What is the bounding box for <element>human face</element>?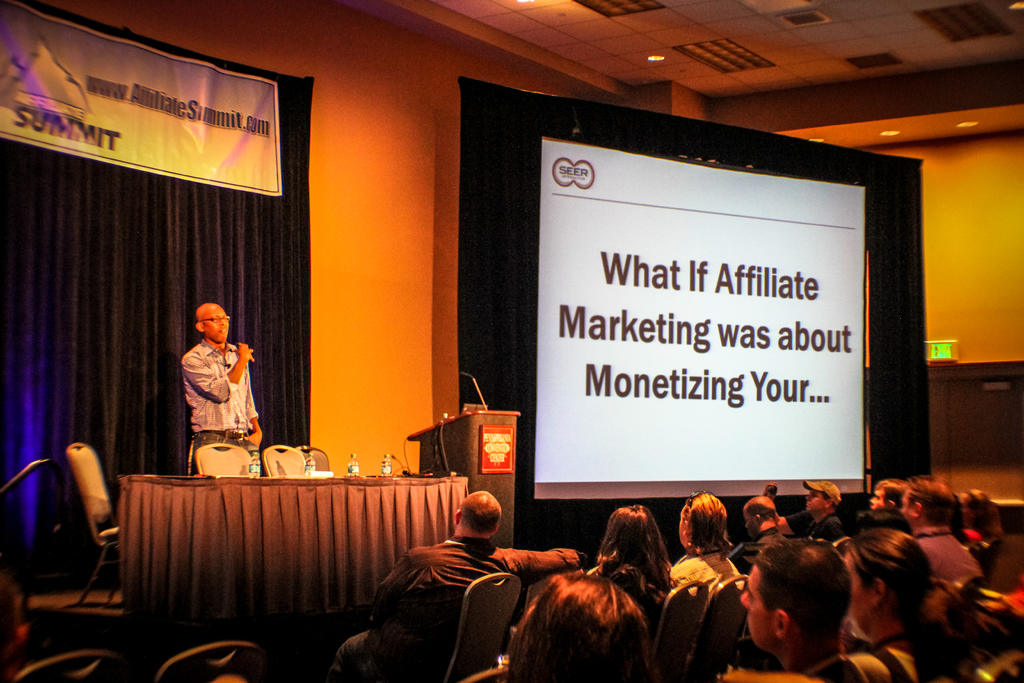
869,488,885,507.
